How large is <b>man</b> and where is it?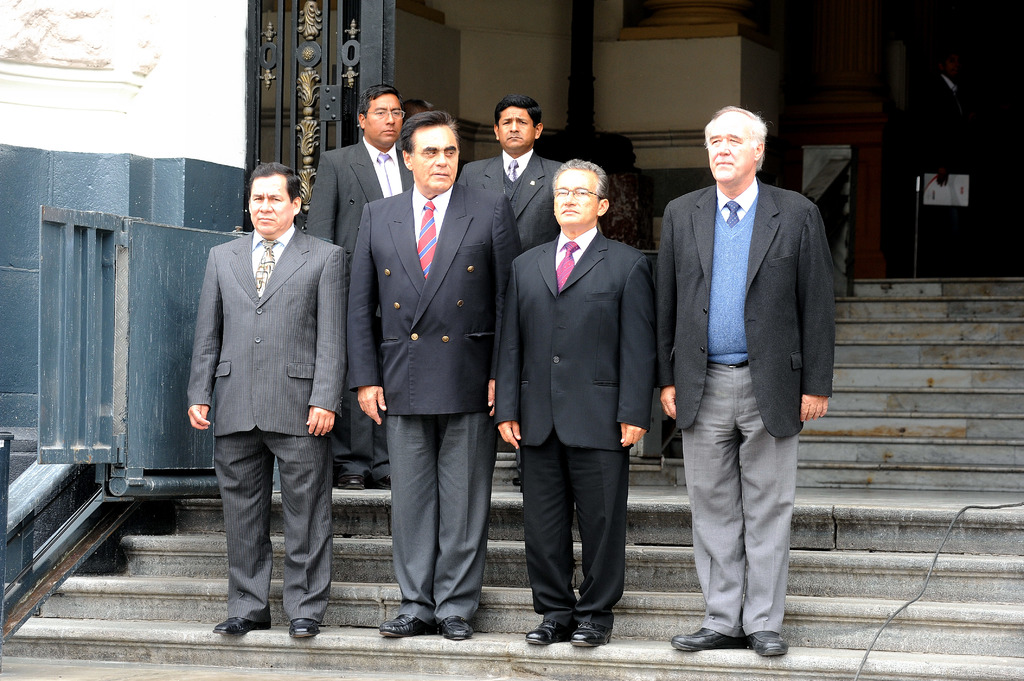
Bounding box: region(452, 92, 564, 476).
